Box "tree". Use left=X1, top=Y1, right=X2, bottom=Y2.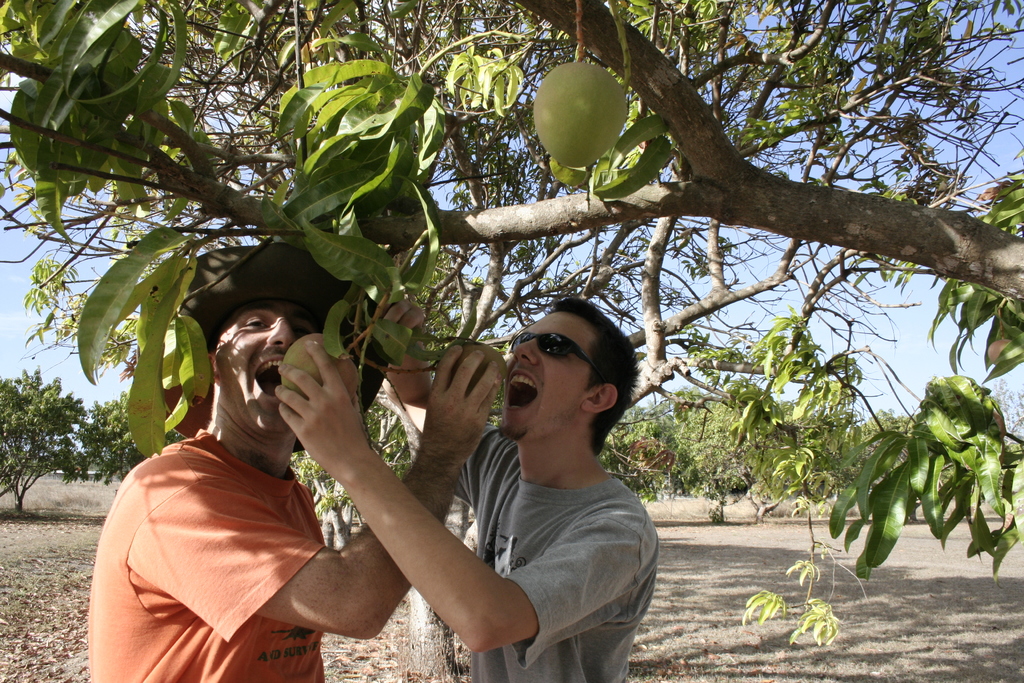
left=0, top=365, right=90, bottom=523.
